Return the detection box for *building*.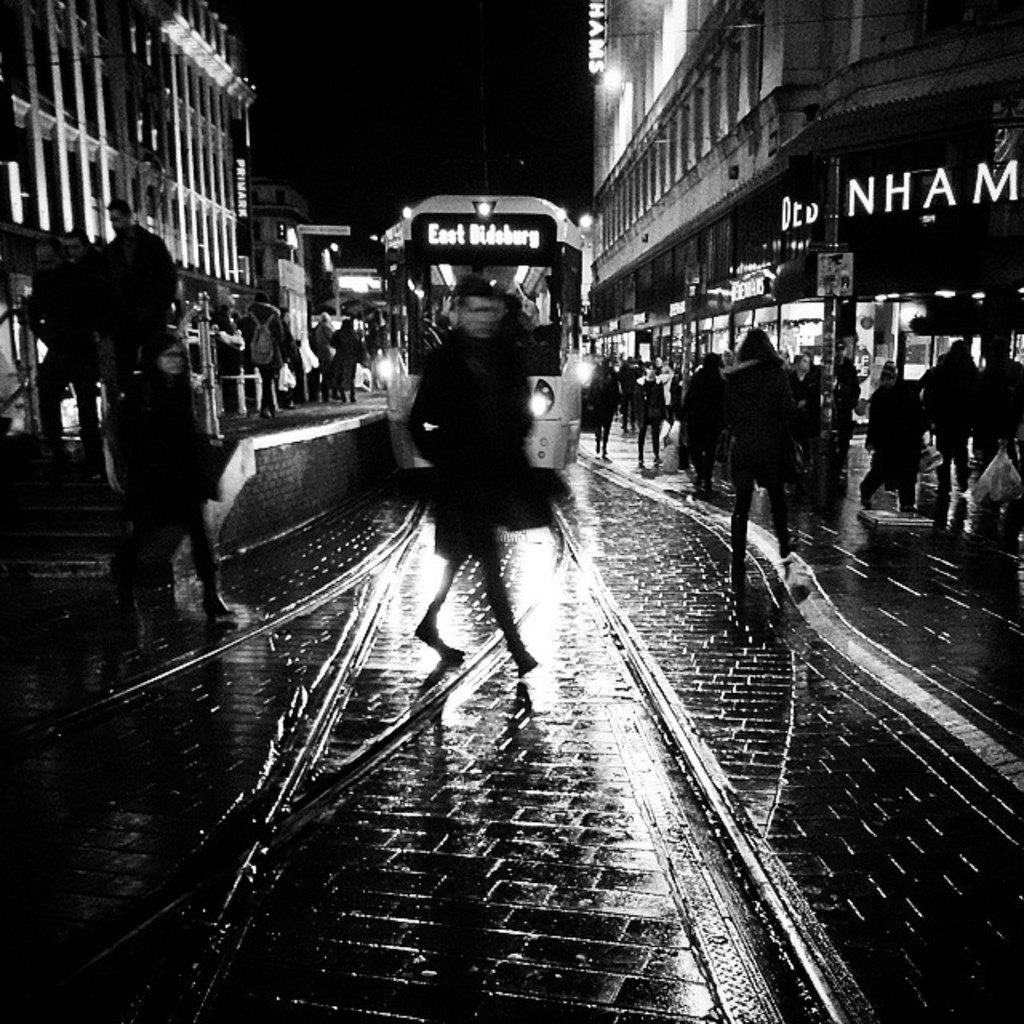
<bbox>0, 0, 269, 454</bbox>.
